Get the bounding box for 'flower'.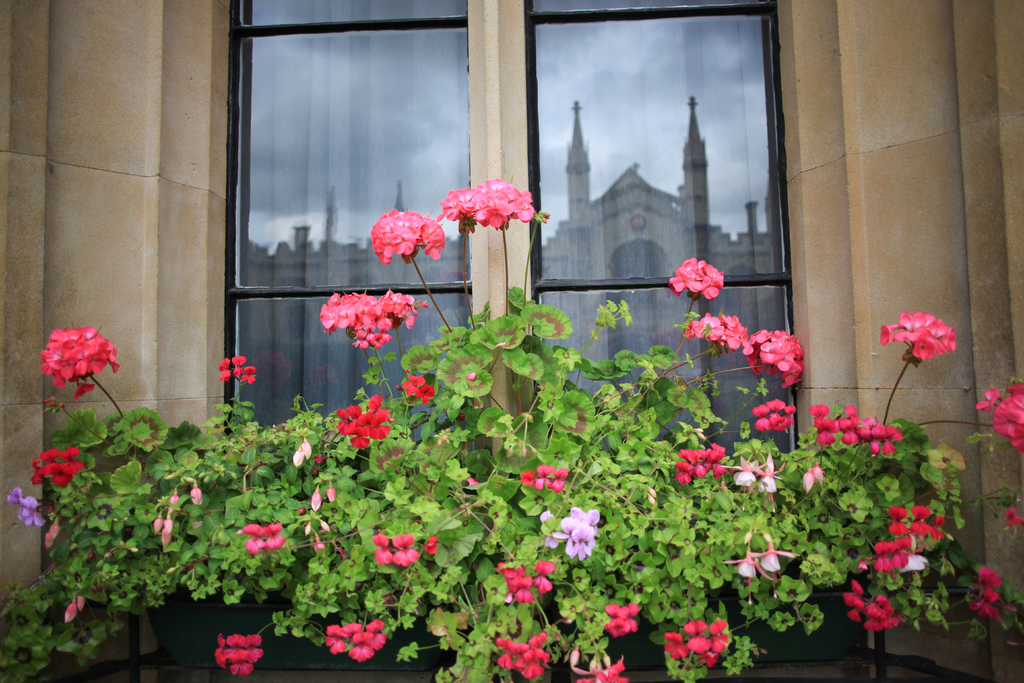
[left=220, top=358, right=253, bottom=385].
